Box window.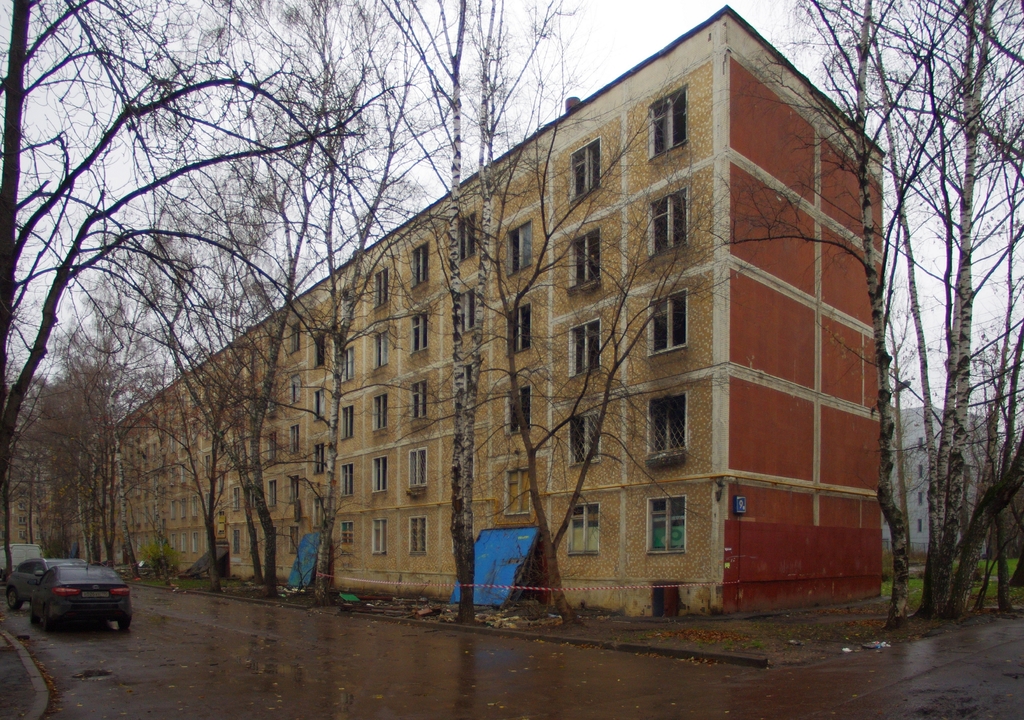
(x1=340, y1=523, x2=352, y2=555).
